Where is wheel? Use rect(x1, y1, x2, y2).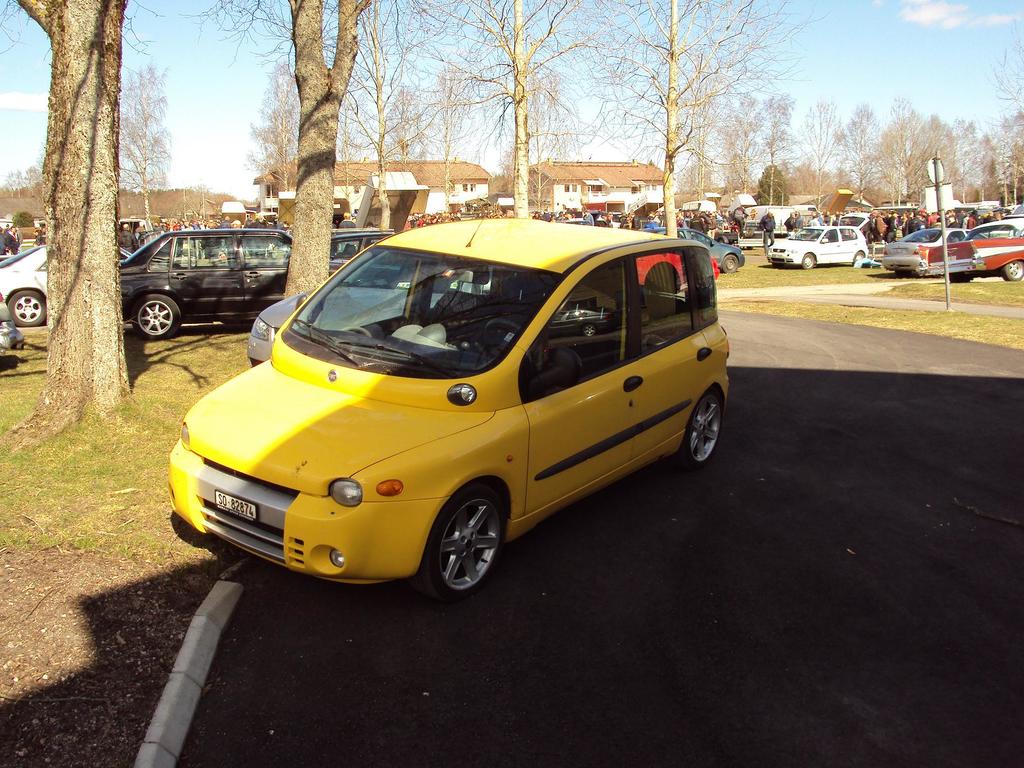
rect(691, 388, 727, 464).
